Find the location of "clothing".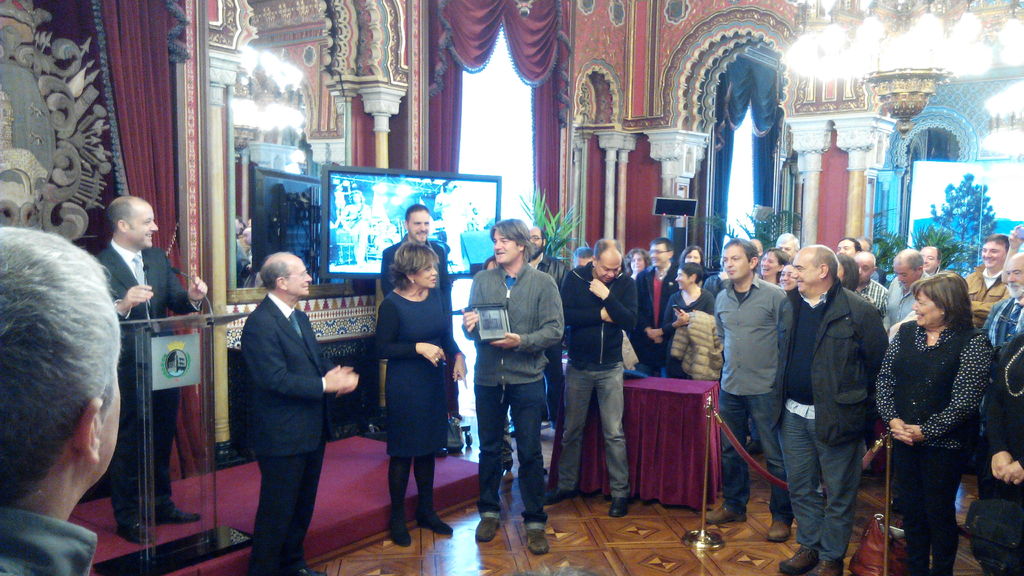
Location: <box>877,268,934,326</box>.
